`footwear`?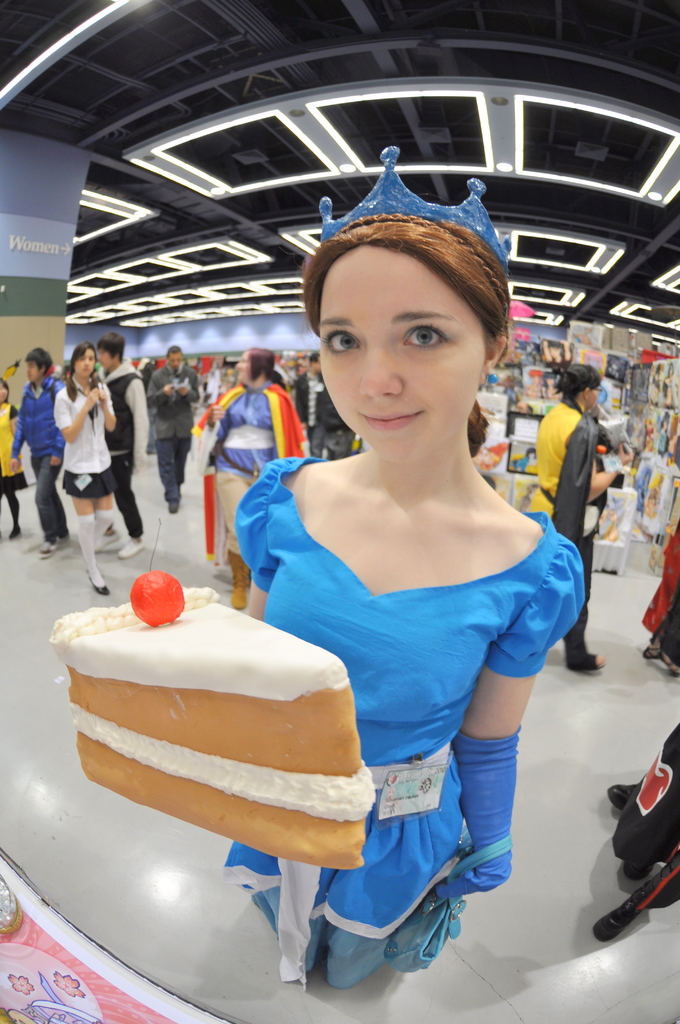
<box>115,538,145,558</box>
